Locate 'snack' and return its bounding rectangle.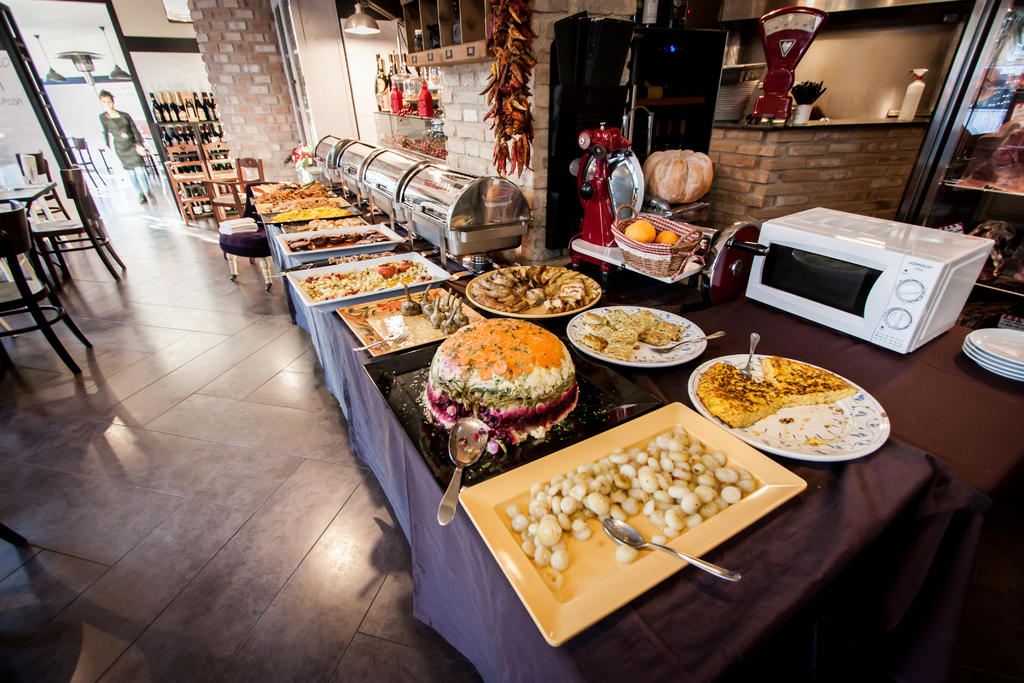
(left=391, top=279, right=467, bottom=332).
